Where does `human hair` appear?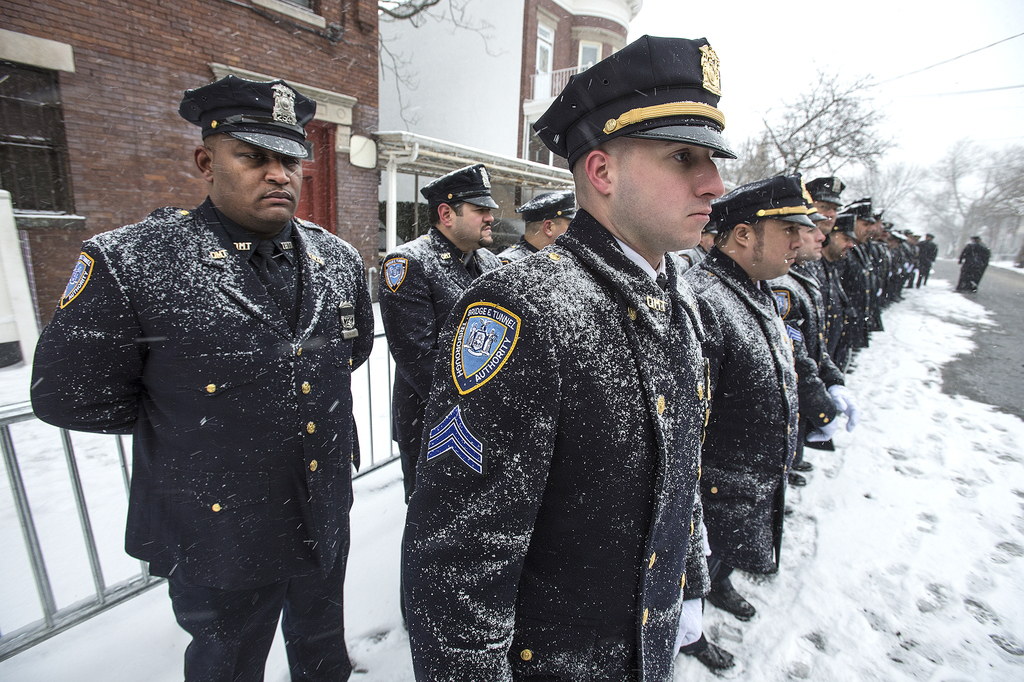
Appears at {"x1": 432, "y1": 200, "x2": 461, "y2": 226}.
